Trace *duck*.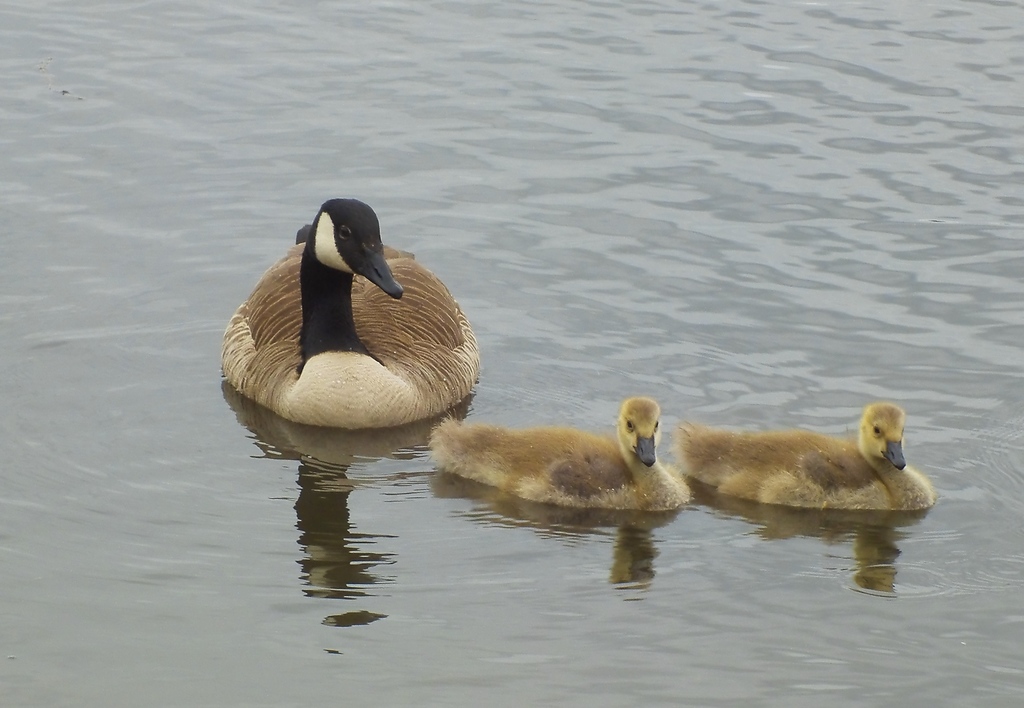
Traced to bbox(215, 185, 490, 446).
